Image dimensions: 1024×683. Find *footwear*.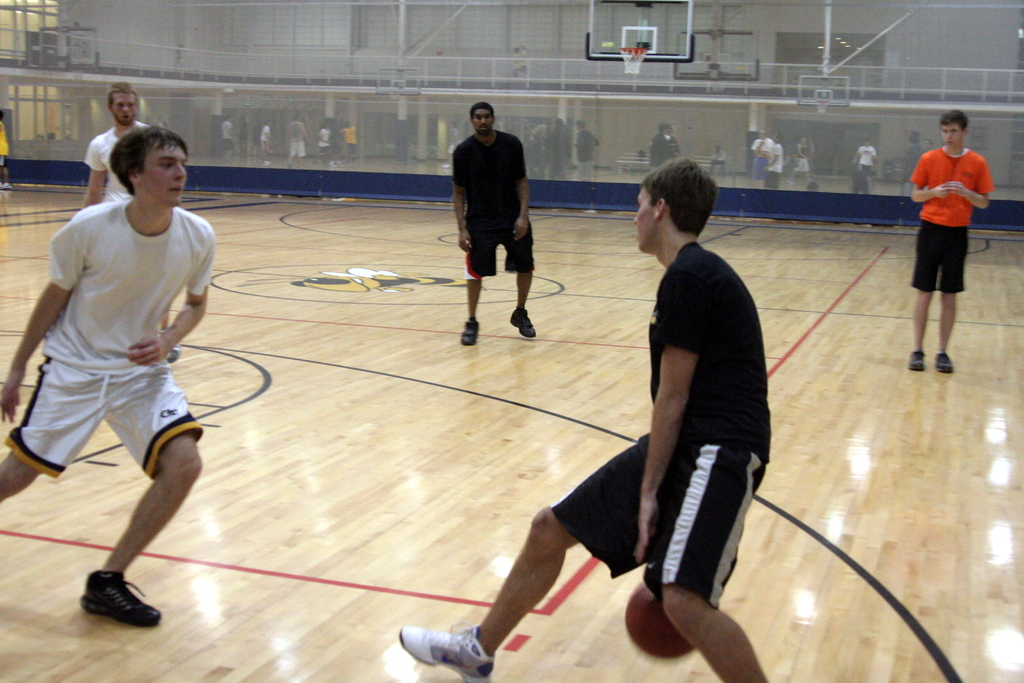
[left=934, top=352, right=957, bottom=374].
